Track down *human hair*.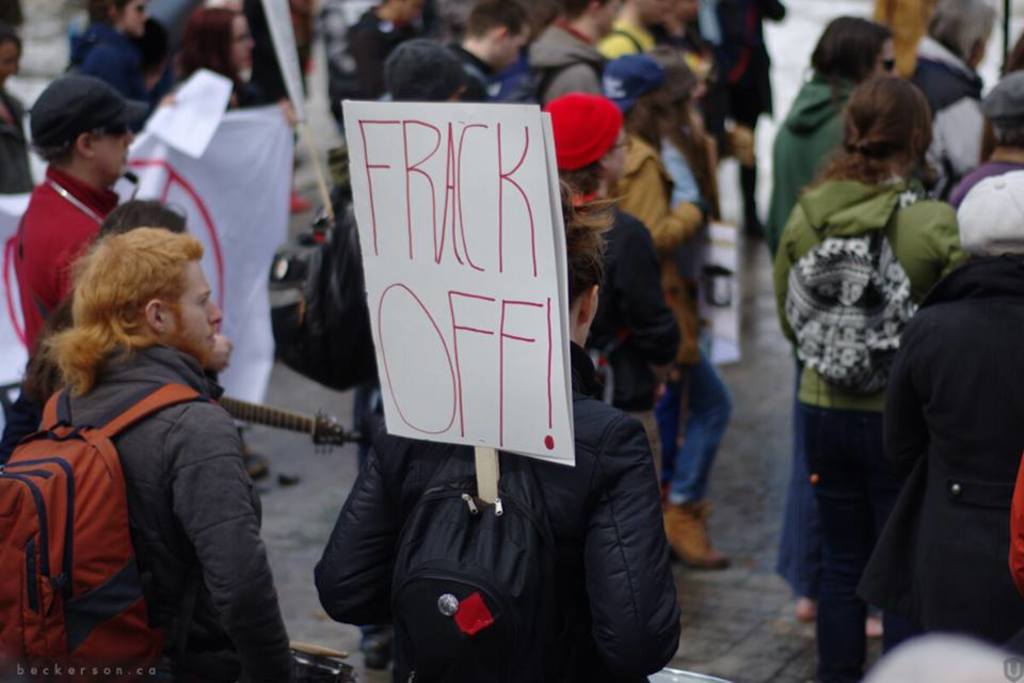
Tracked to {"left": 98, "top": 197, "right": 185, "bottom": 243}.
